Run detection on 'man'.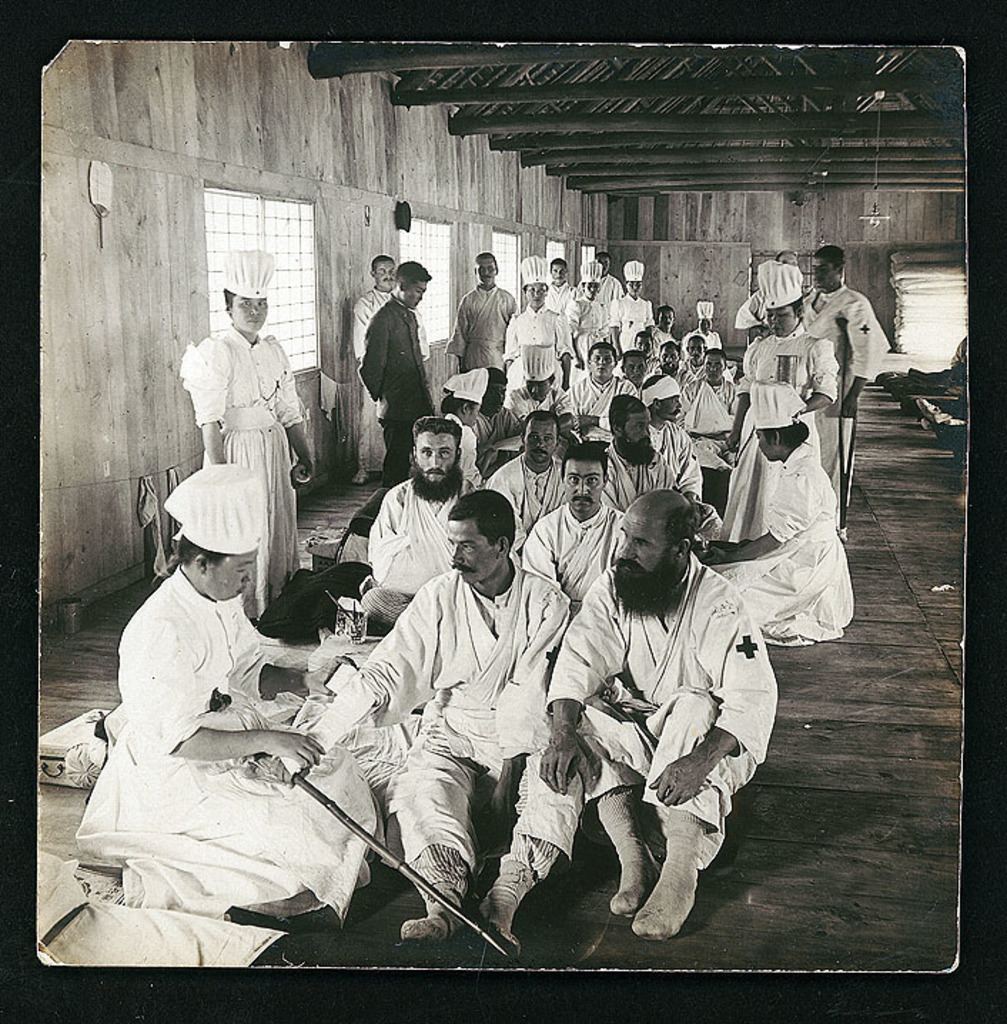
Result: Rect(648, 302, 669, 354).
